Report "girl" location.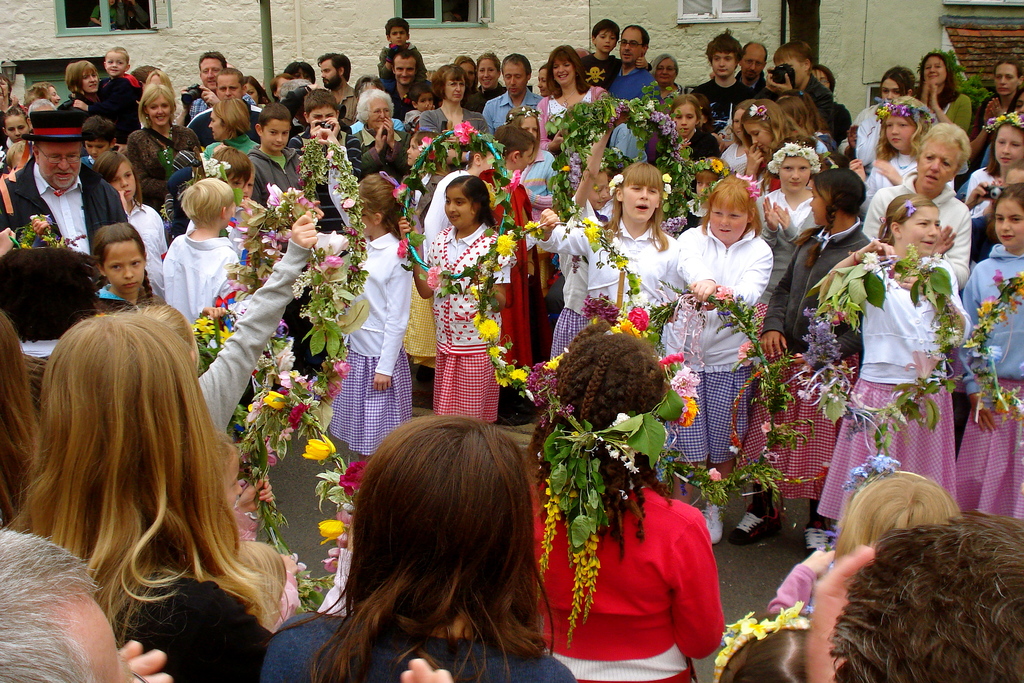
Report: l=957, t=185, r=1022, b=518.
